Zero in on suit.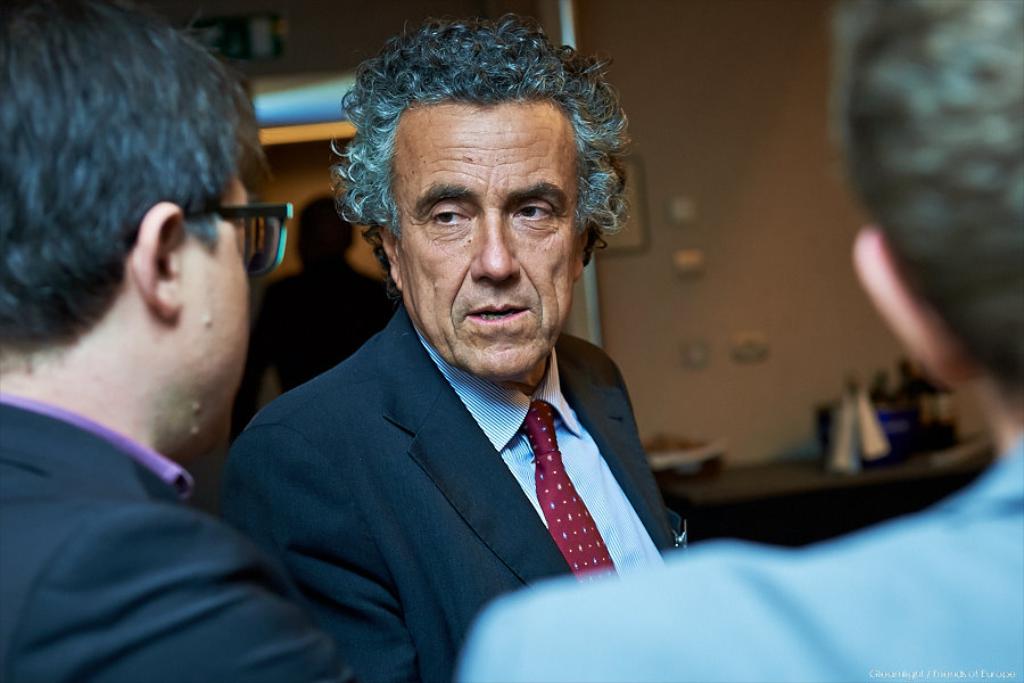
Zeroed in: rect(0, 387, 410, 682).
